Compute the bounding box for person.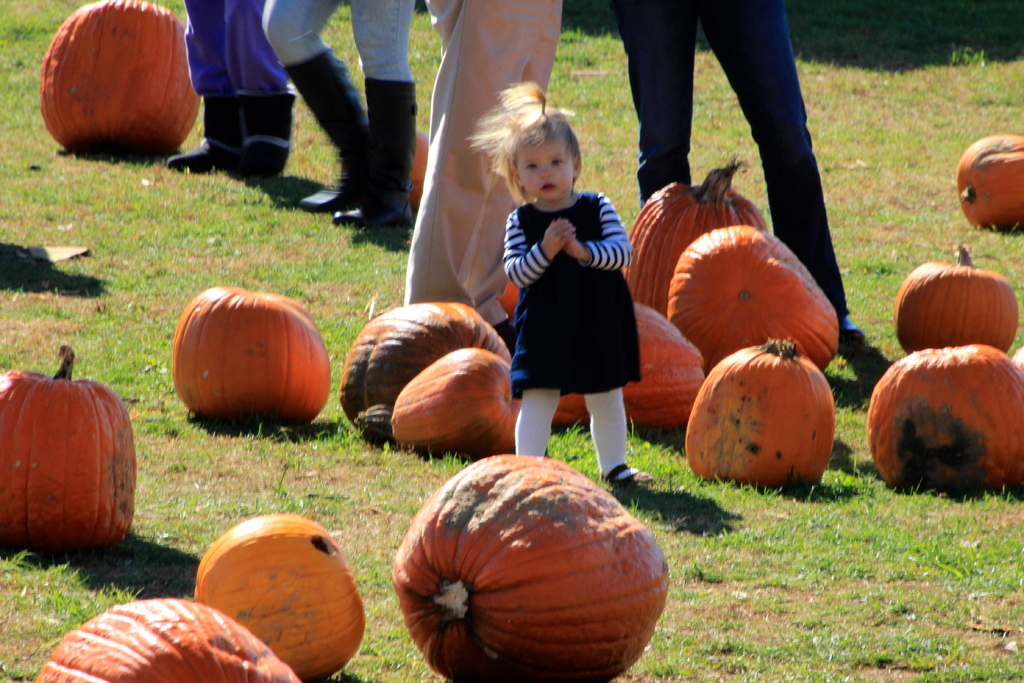
crop(161, 0, 293, 181).
